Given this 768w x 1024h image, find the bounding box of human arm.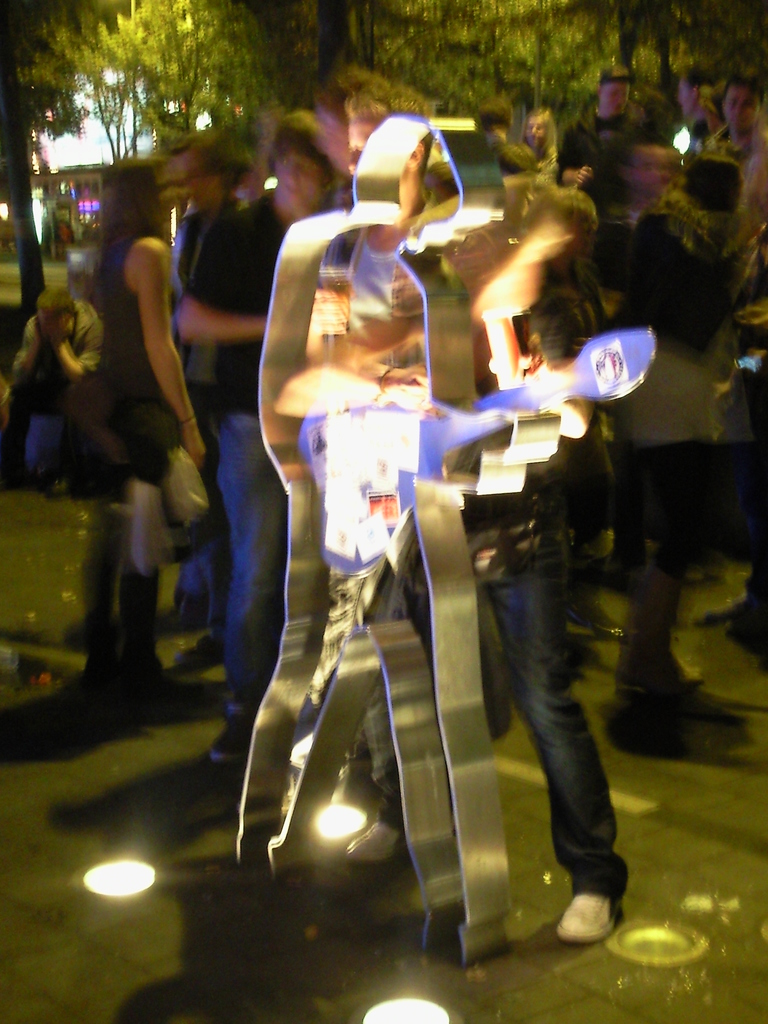
crop(12, 316, 44, 382).
